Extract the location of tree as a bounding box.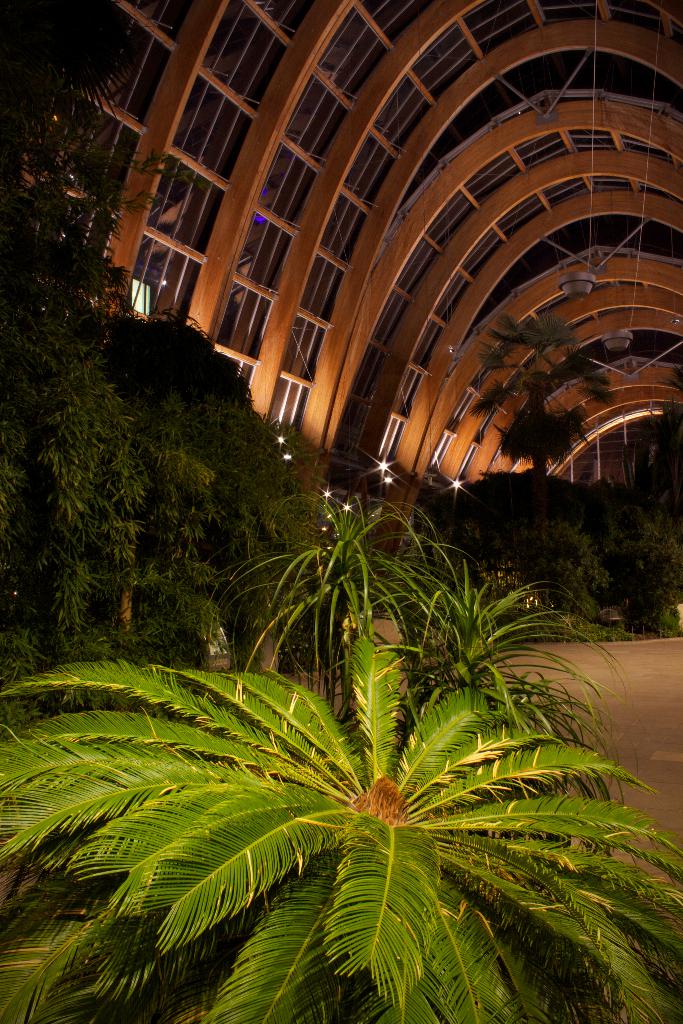
{"left": 107, "top": 316, "right": 268, "bottom": 566}.
